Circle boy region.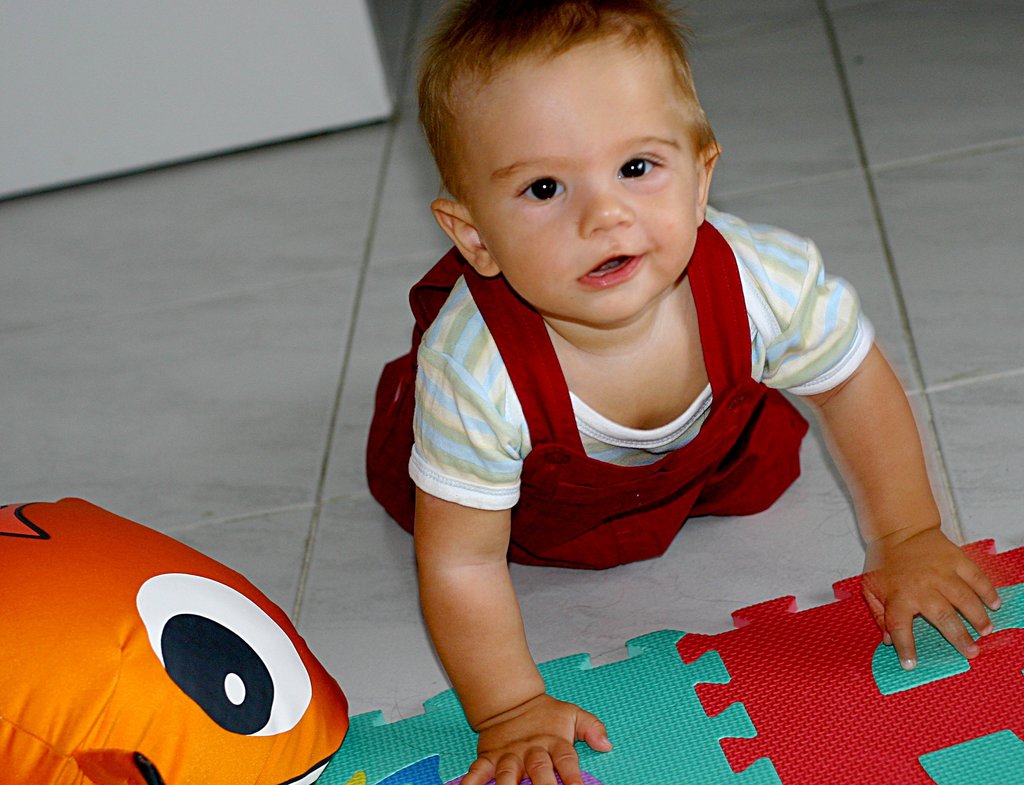
Region: [left=351, top=0, right=825, bottom=590].
